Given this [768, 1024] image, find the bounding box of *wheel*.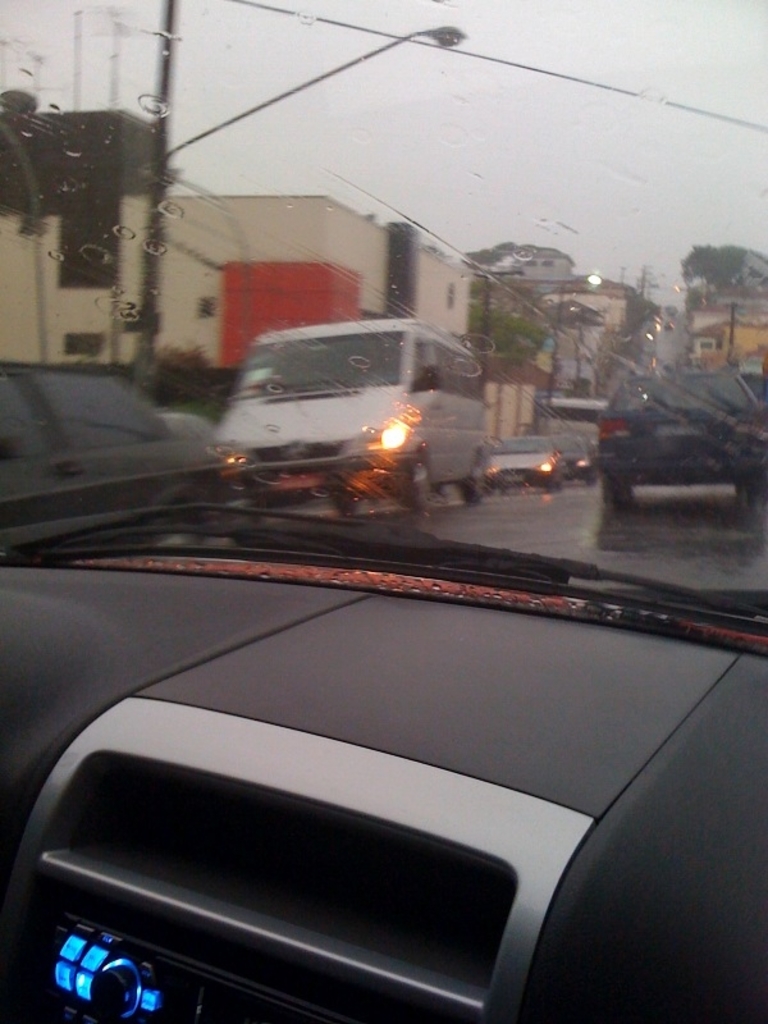
585/477/602/485.
